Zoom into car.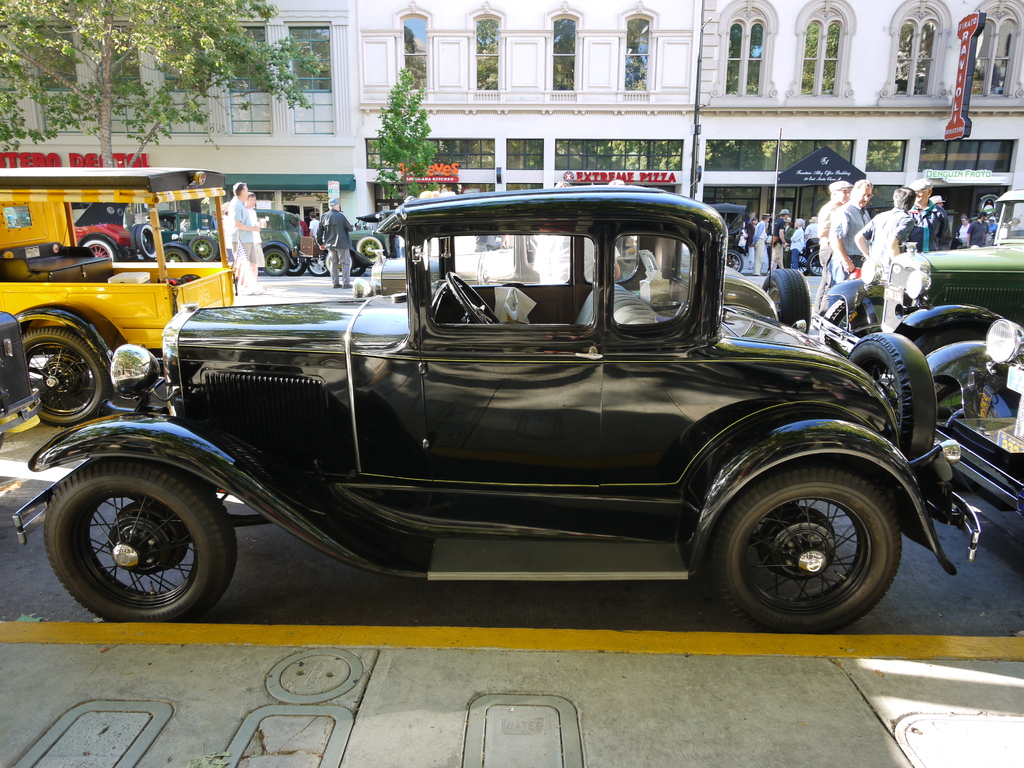
Zoom target: 74,198,157,262.
